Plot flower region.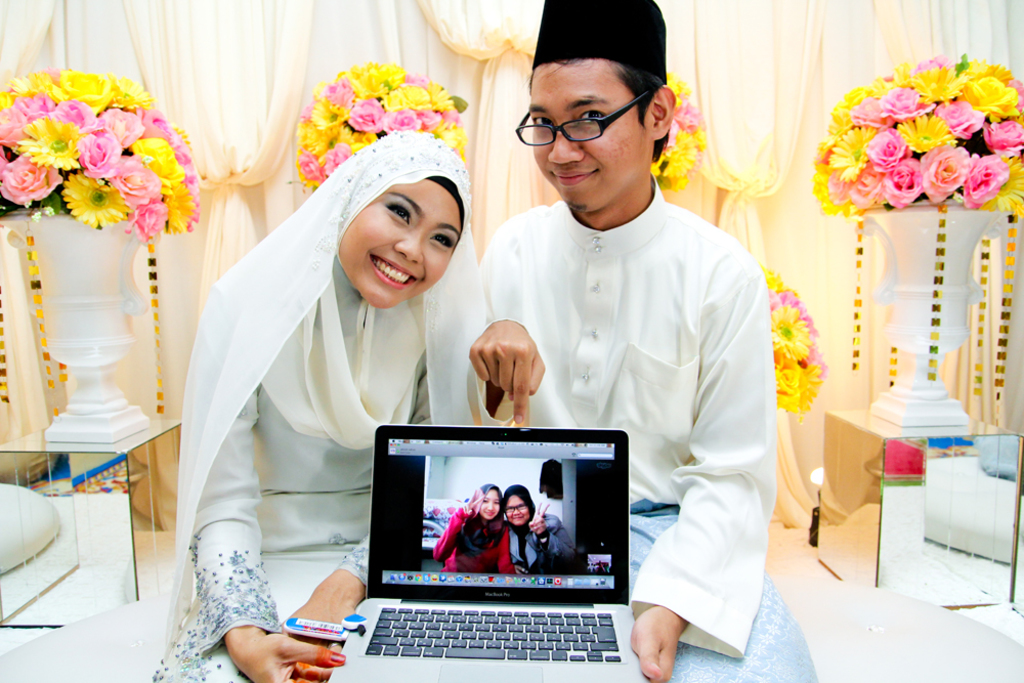
Plotted at (left=59, top=68, right=117, bottom=116).
